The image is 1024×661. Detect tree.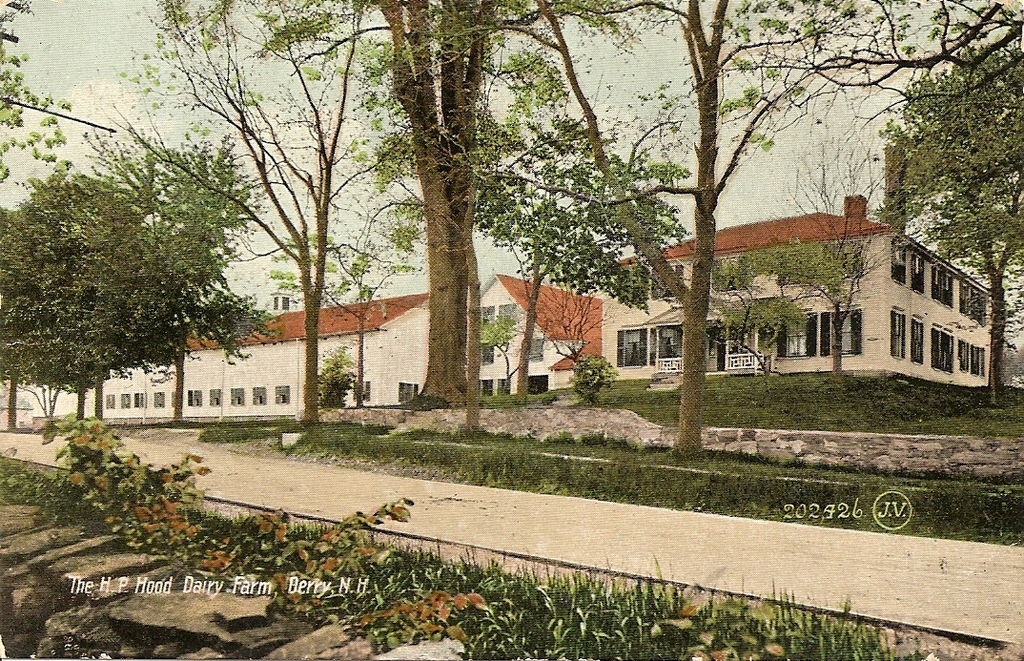
Detection: 530/0/893/452.
